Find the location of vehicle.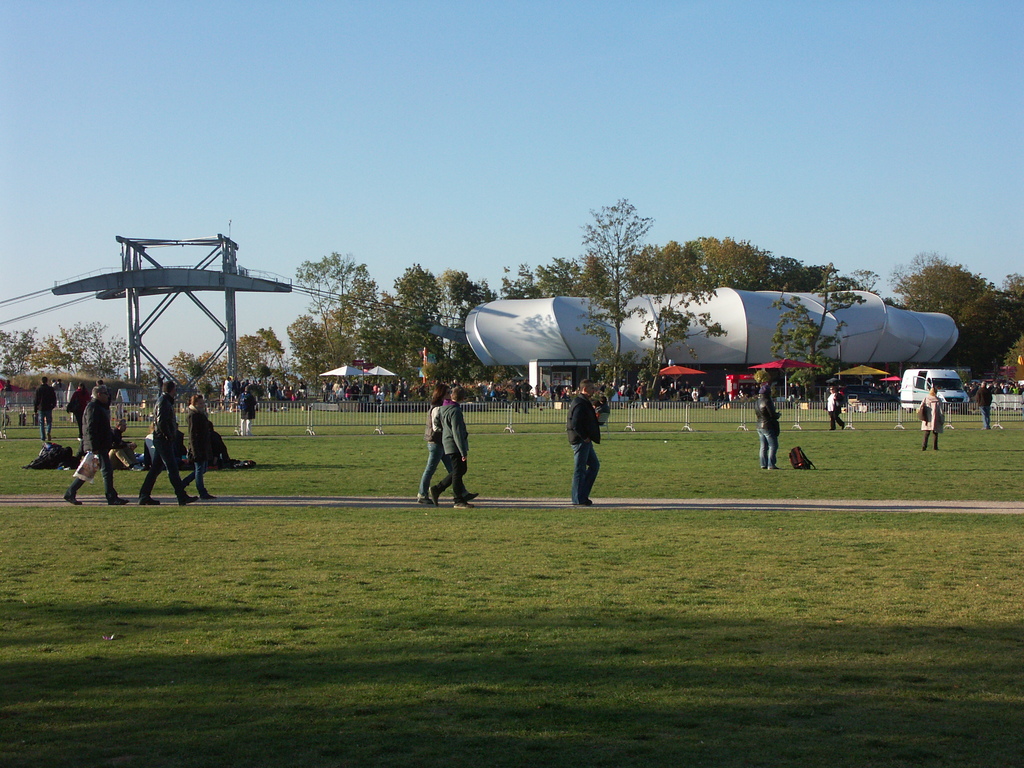
Location: [x1=845, y1=383, x2=901, y2=413].
